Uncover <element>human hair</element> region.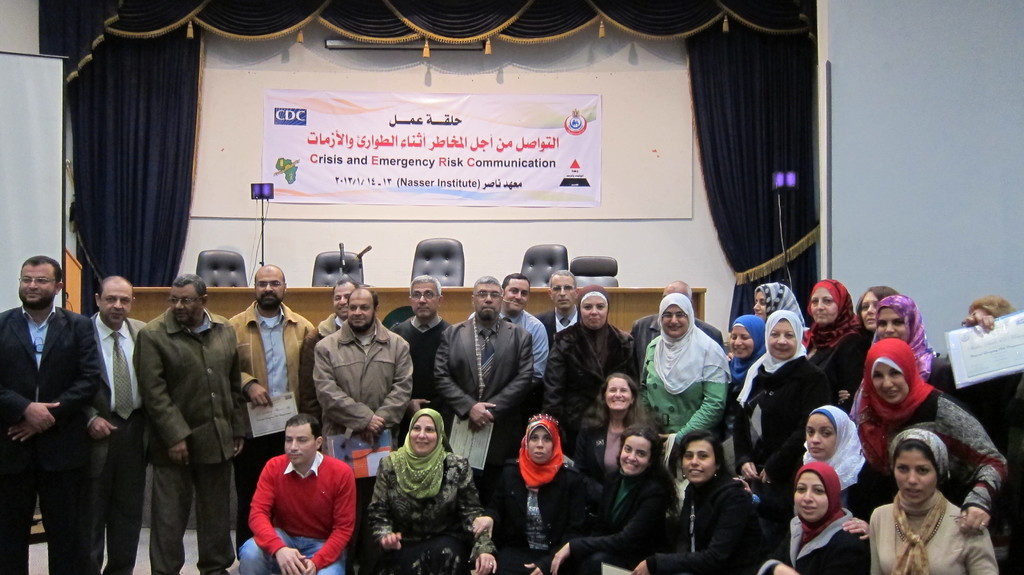
Uncovered: bbox(547, 269, 576, 291).
